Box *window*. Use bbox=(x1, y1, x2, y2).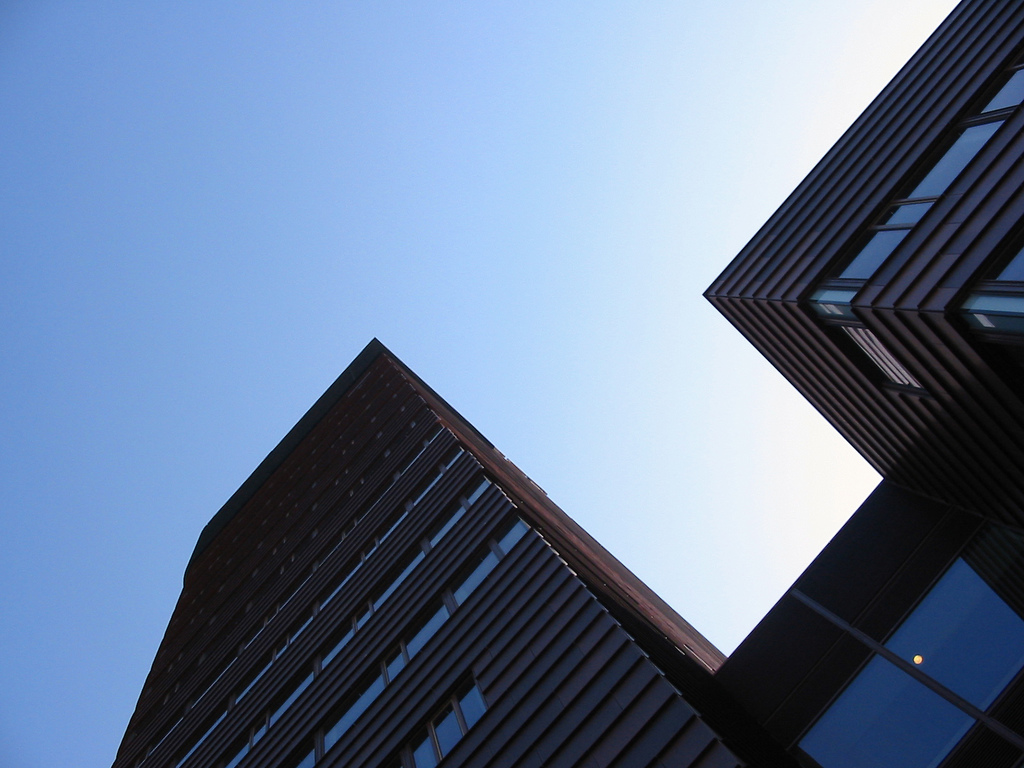
bbox=(451, 551, 502, 608).
